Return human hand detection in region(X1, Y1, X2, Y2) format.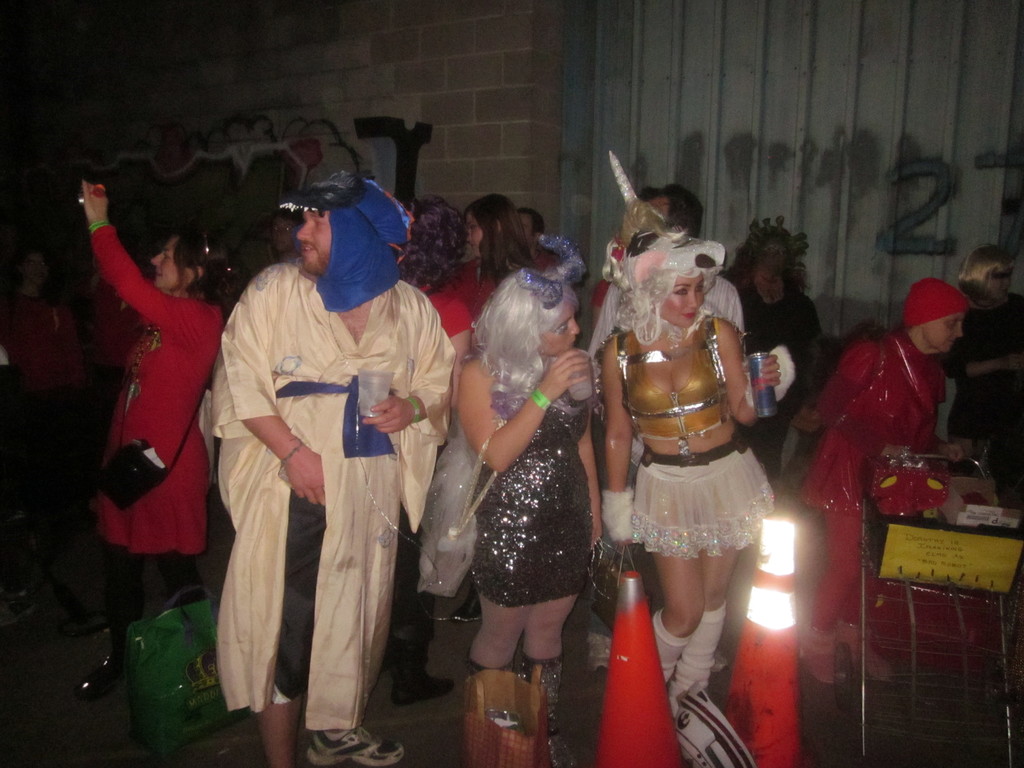
region(282, 449, 324, 506).
